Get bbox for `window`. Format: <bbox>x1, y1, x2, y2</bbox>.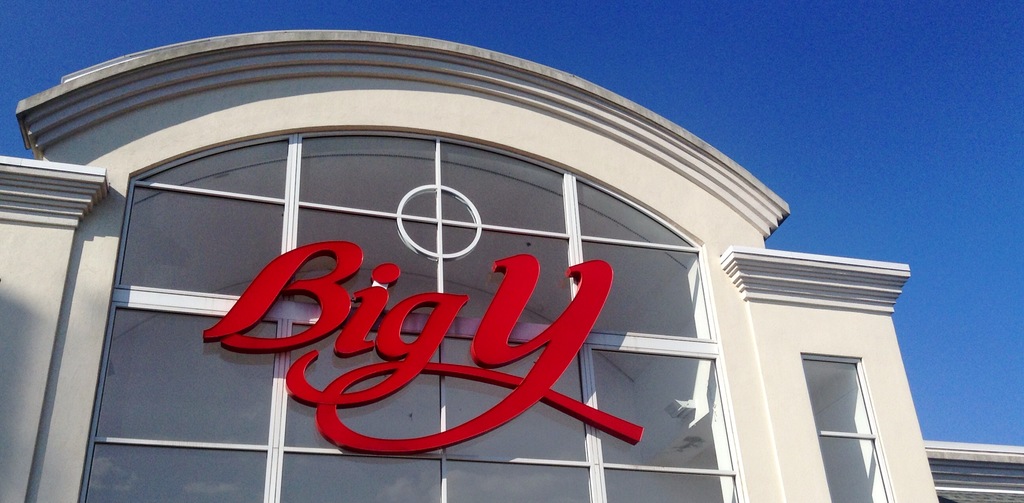
<bbox>805, 355, 883, 502</bbox>.
